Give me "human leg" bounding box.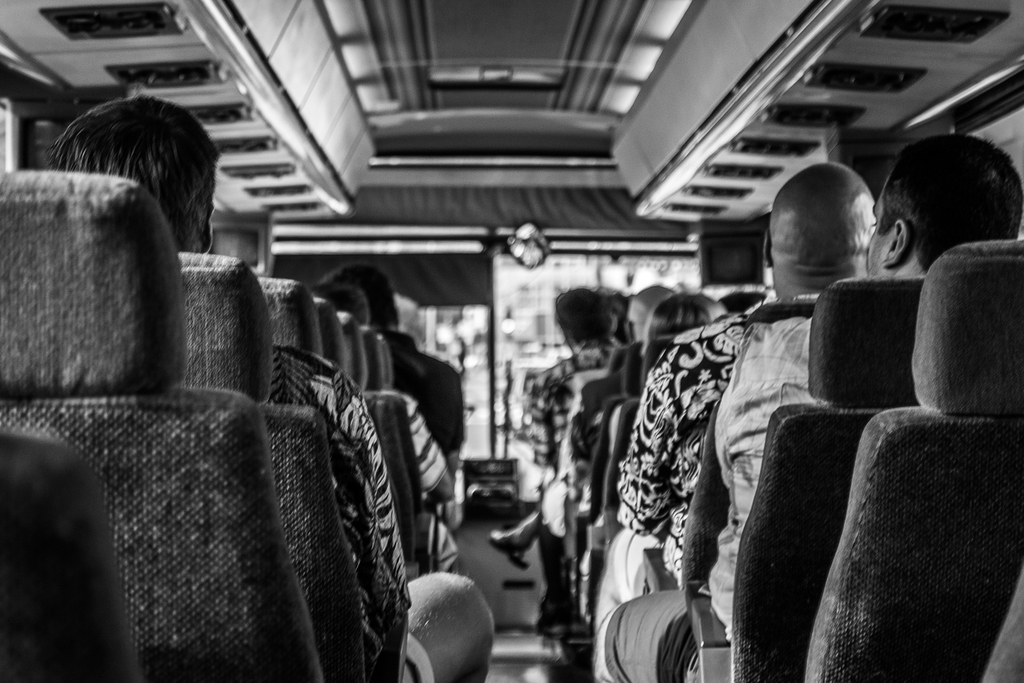
box=[491, 513, 545, 569].
